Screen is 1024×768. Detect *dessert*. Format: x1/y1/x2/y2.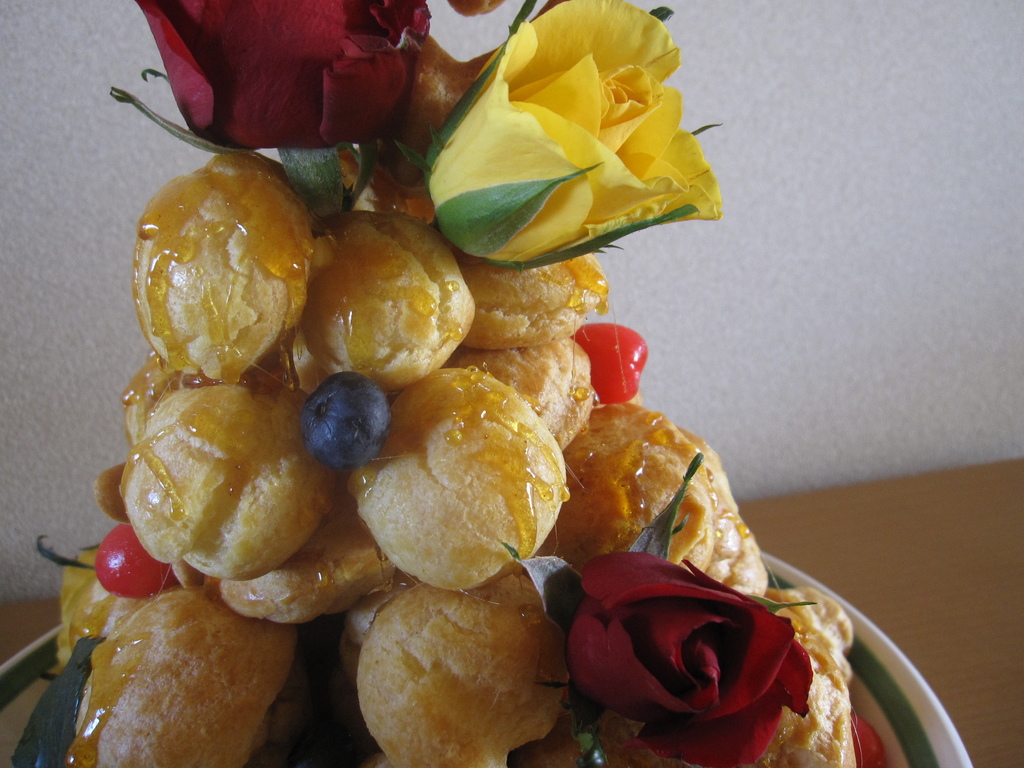
239/504/397/615.
